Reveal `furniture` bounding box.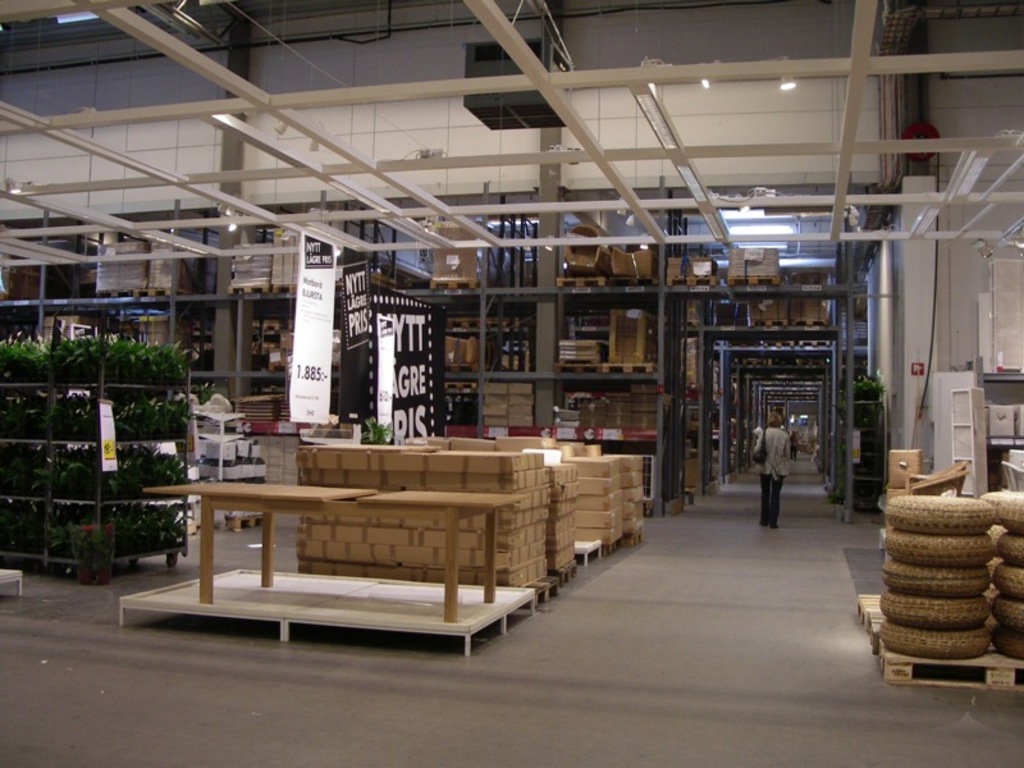
Revealed: rect(137, 475, 524, 623).
